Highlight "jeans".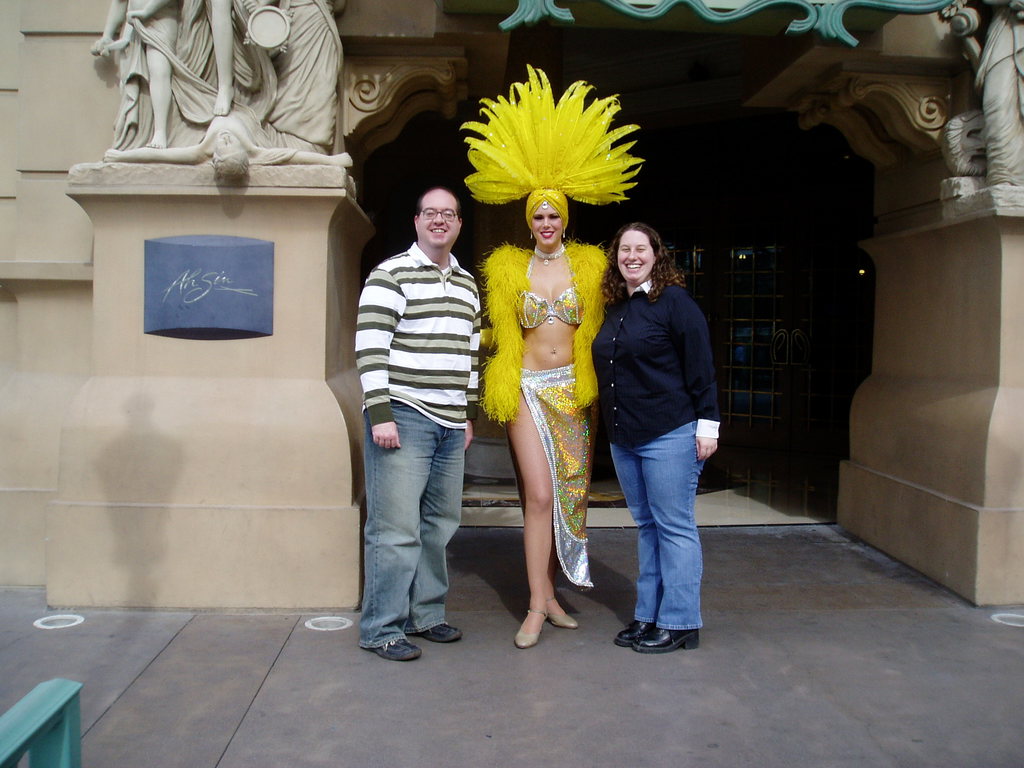
Highlighted region: 351:390:470:664.
